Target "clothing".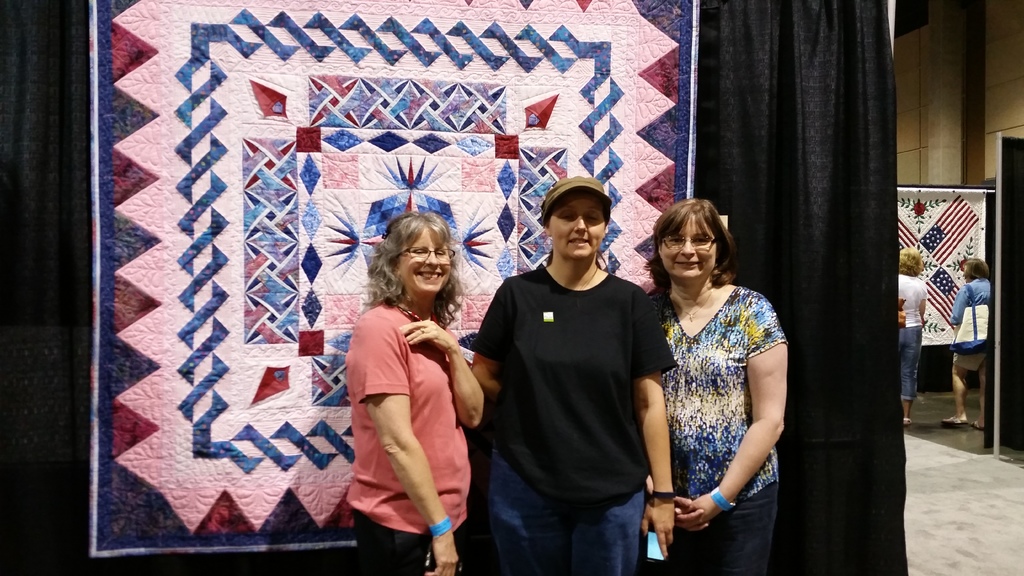
Target region: 665/288/791/575.
